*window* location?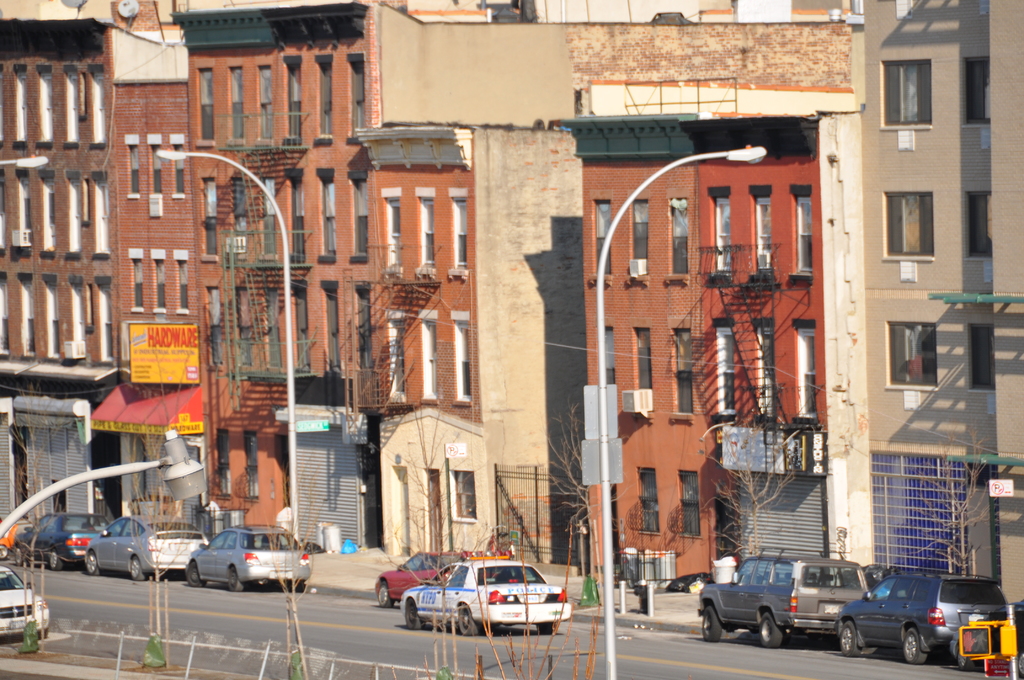
{"x1": 61, "y1": 164, "x2": 88, "y2": 261}
